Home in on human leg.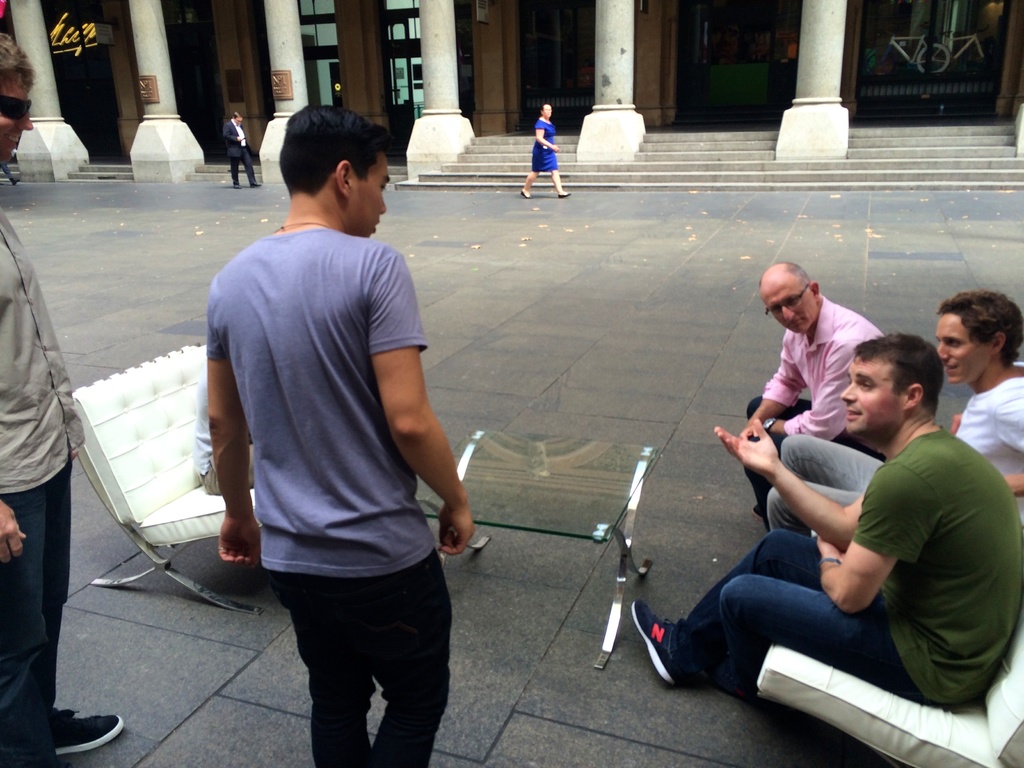
Homed in at 520 152 542 198.
